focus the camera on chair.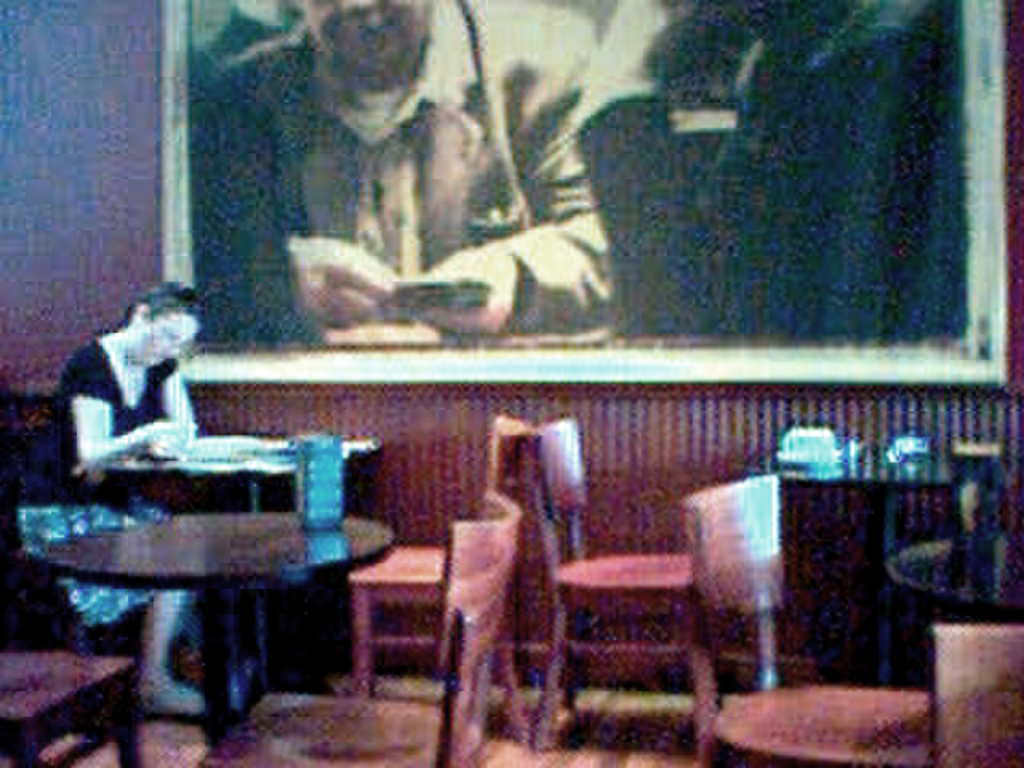
Focus region: bbox(523, 466, 731, 749).
